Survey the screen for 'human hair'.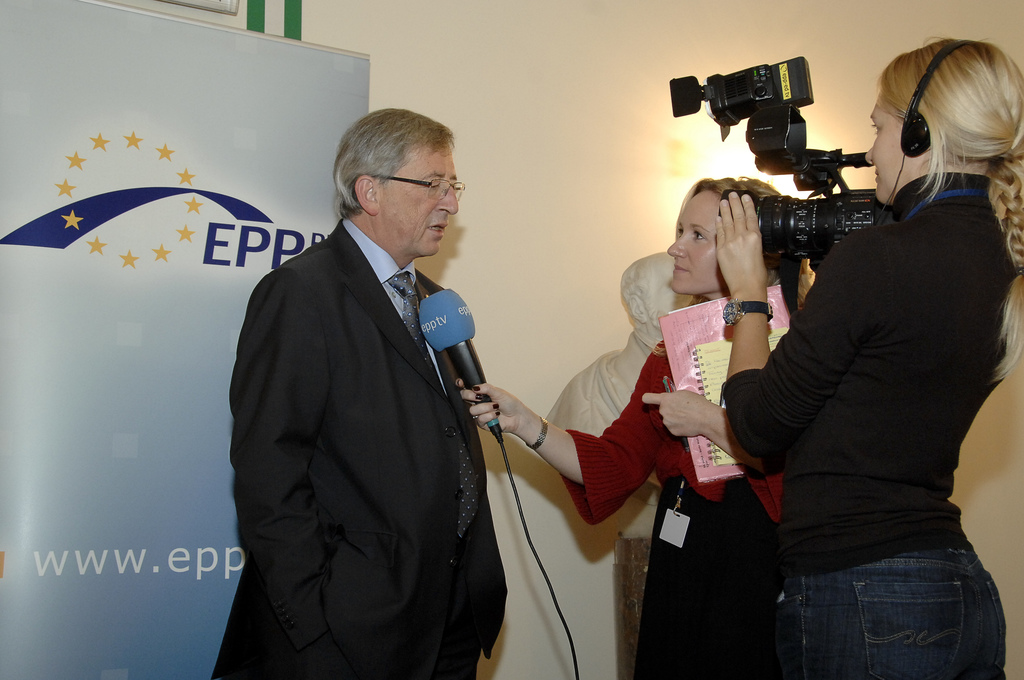
Survey found: rect(618, 259, 649, 324).
